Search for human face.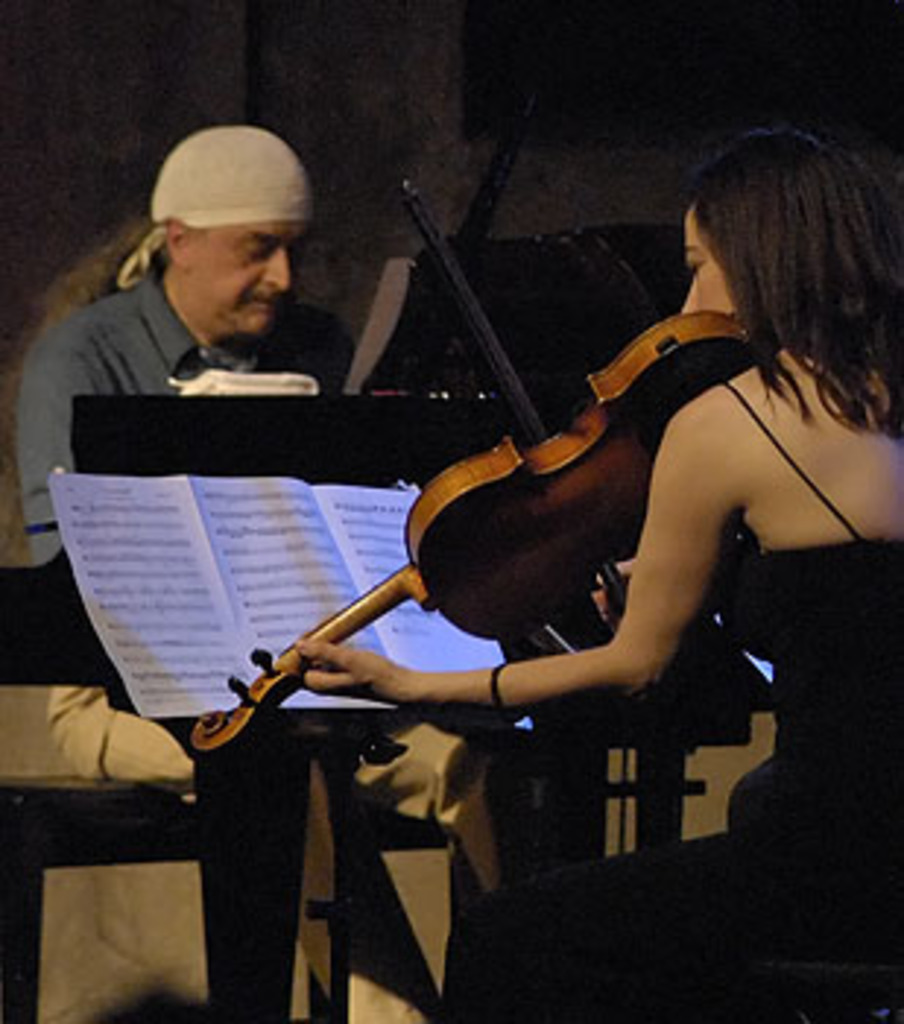
Found at pyautogui.locateOnScreen(181, 222, 310, 339).
